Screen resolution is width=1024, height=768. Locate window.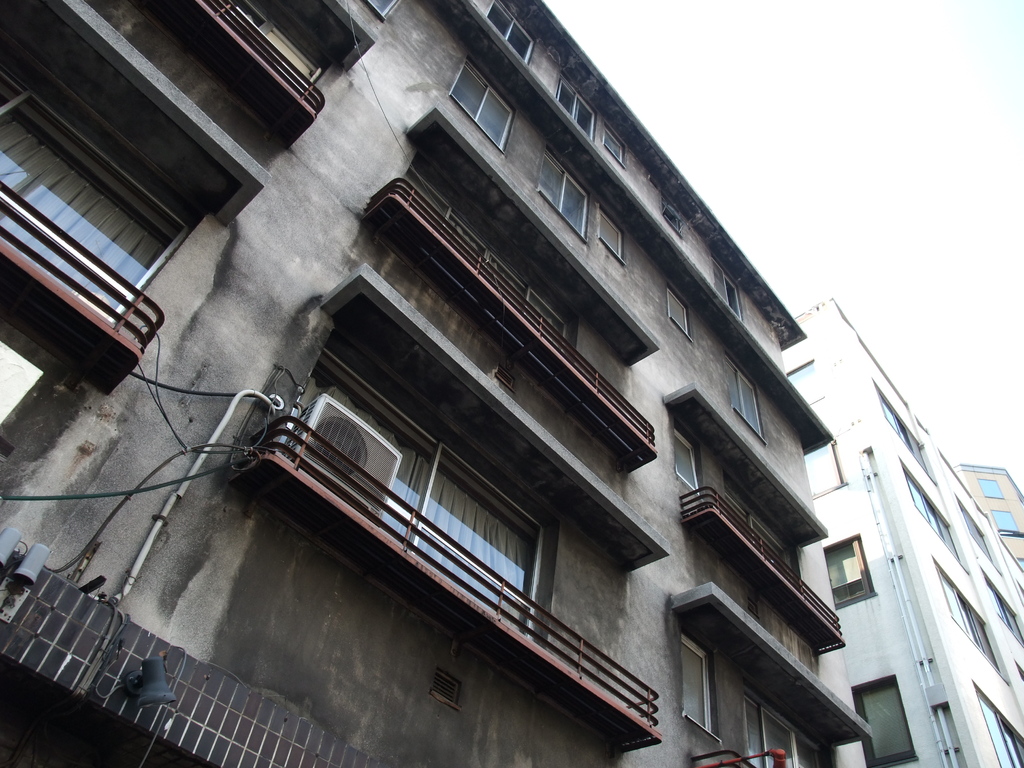
pyautogui.locateOnScreen(993, 509, 1017, 536).
